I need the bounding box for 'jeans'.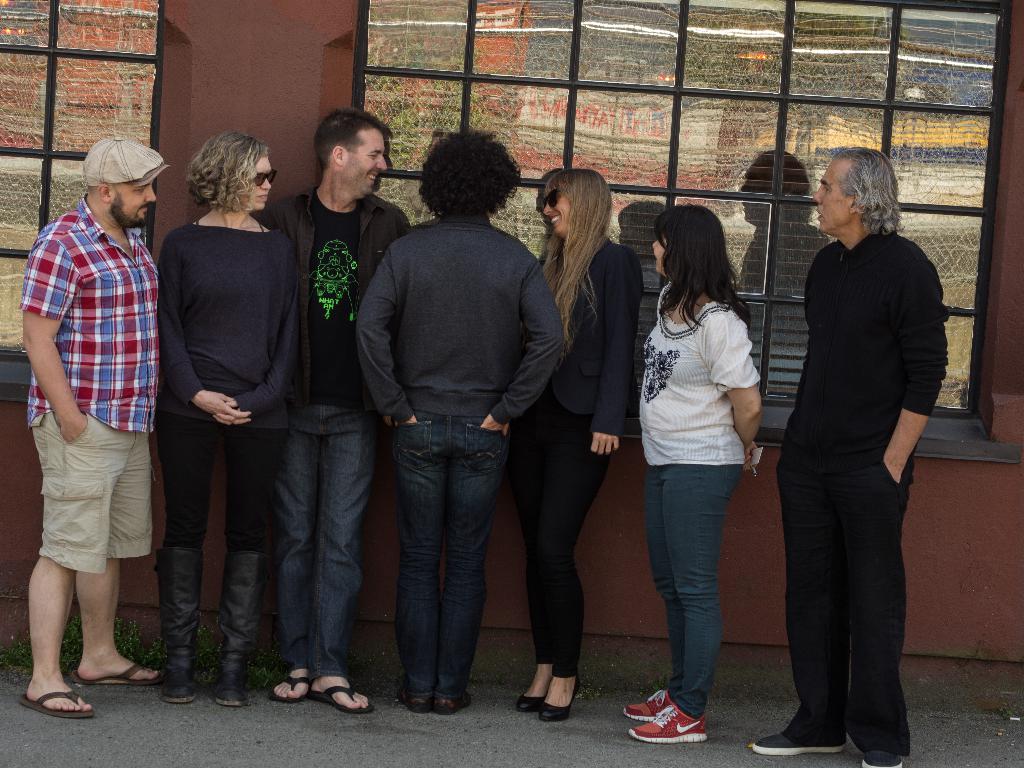
Here it is: [x1=379, y1=390, x2=510, y2=723].
